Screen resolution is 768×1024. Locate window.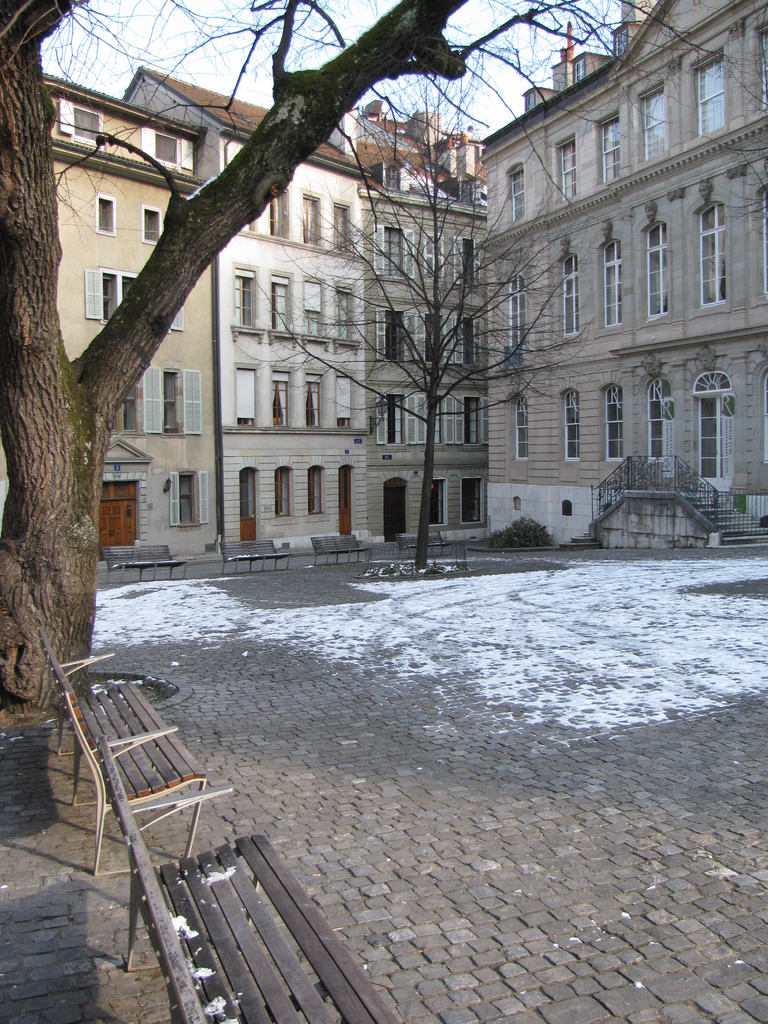
box(385, 223, 403, 276).
